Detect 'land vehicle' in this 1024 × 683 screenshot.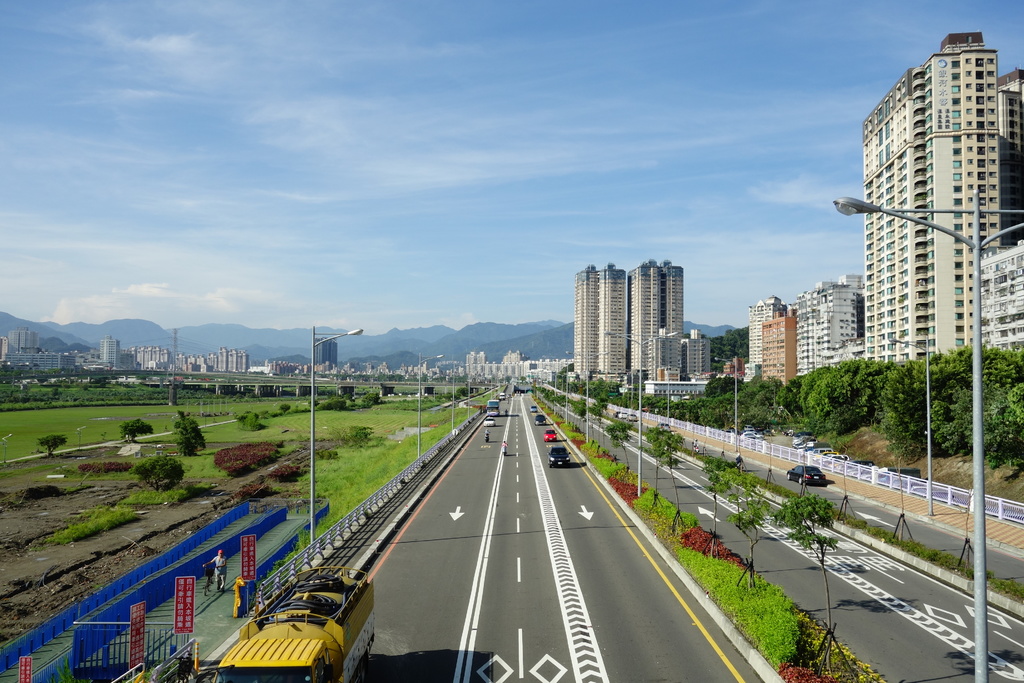
Detection: <region>485, 400, 500, 415</region>.
